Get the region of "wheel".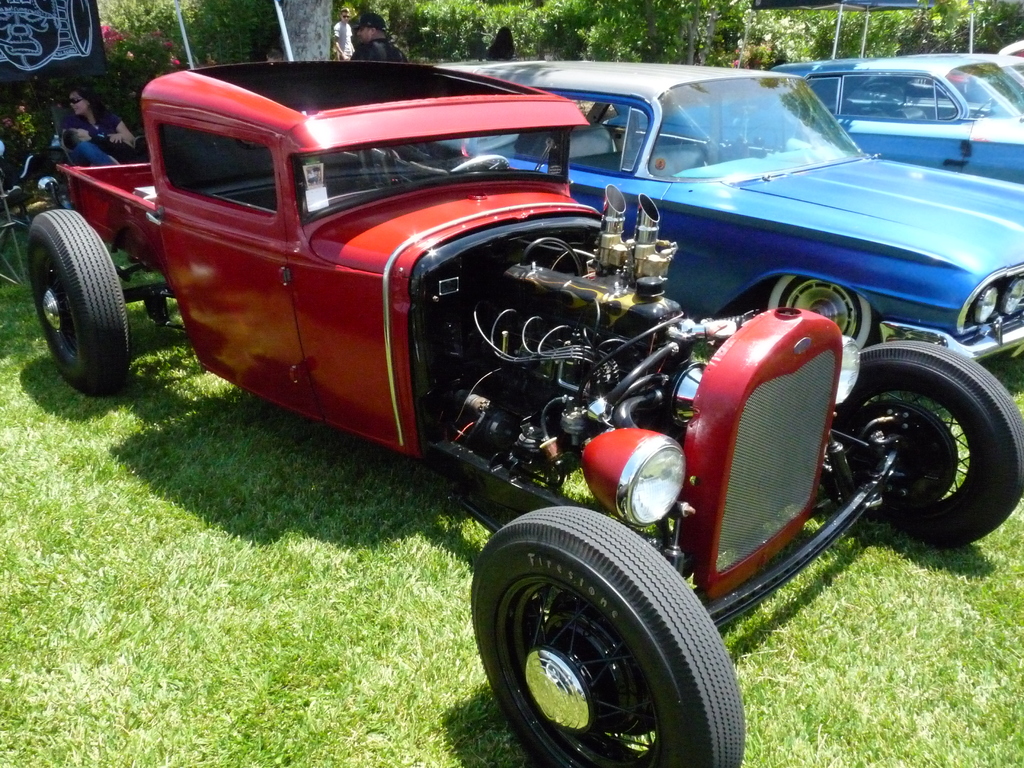
<box>974,97,993,118</box>.
